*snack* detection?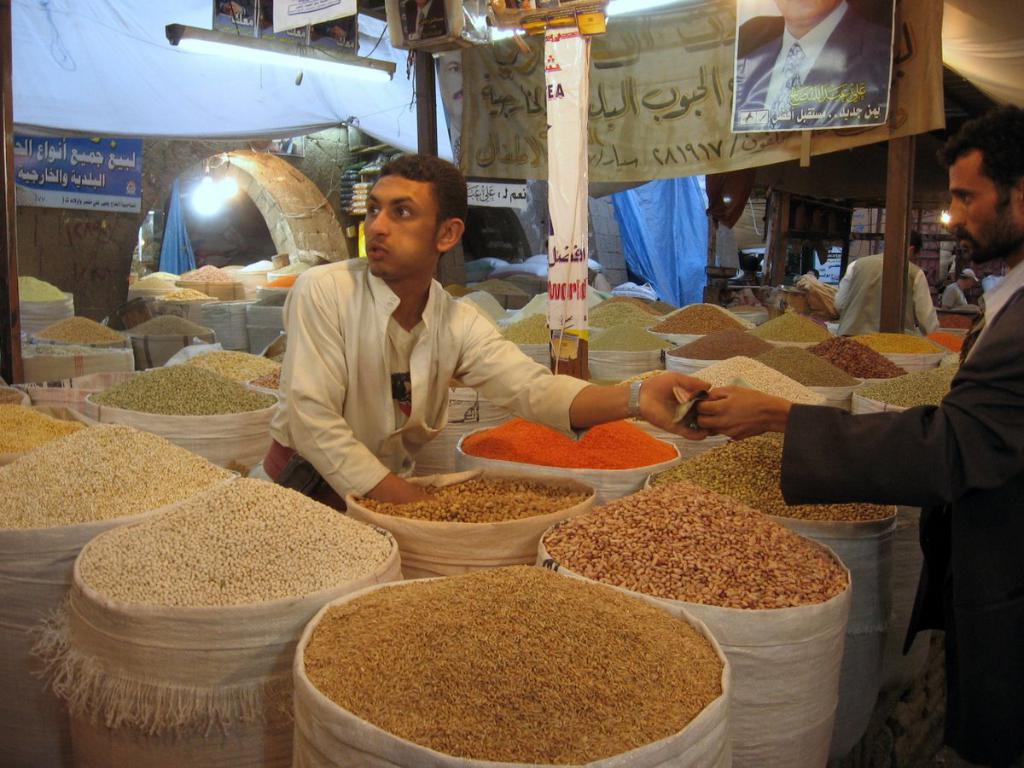
x1=661, y1=302, x2=748, y2=324
